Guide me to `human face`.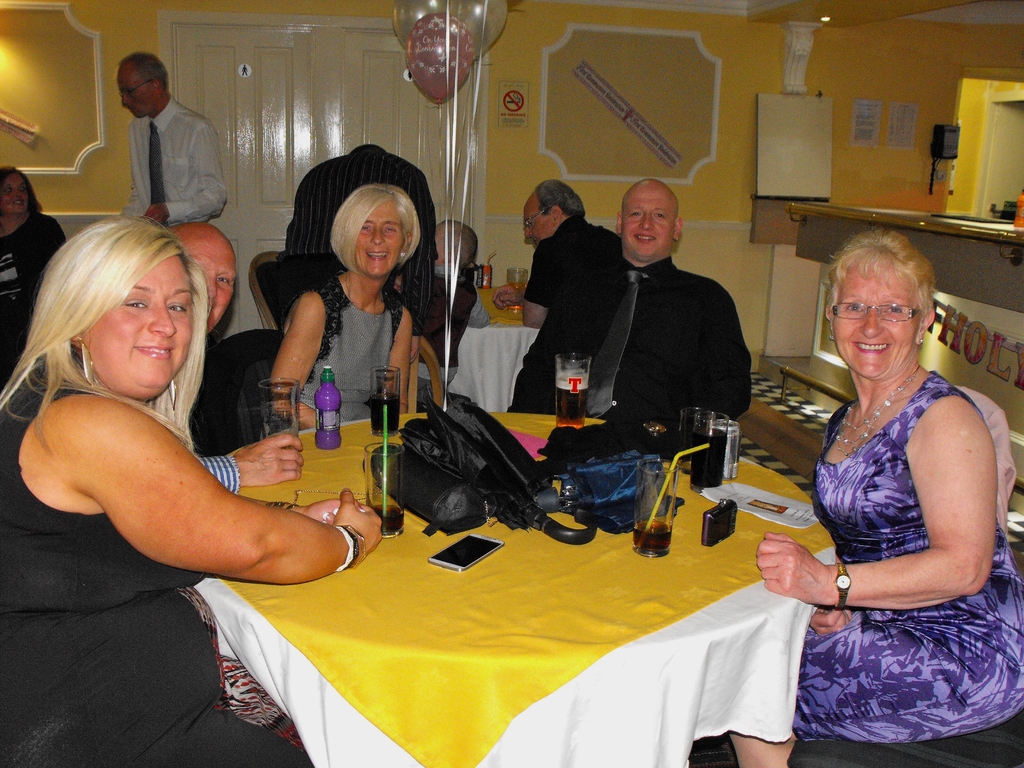
Guidance: [x1=620, y1=188, x2=673, y2=256].
